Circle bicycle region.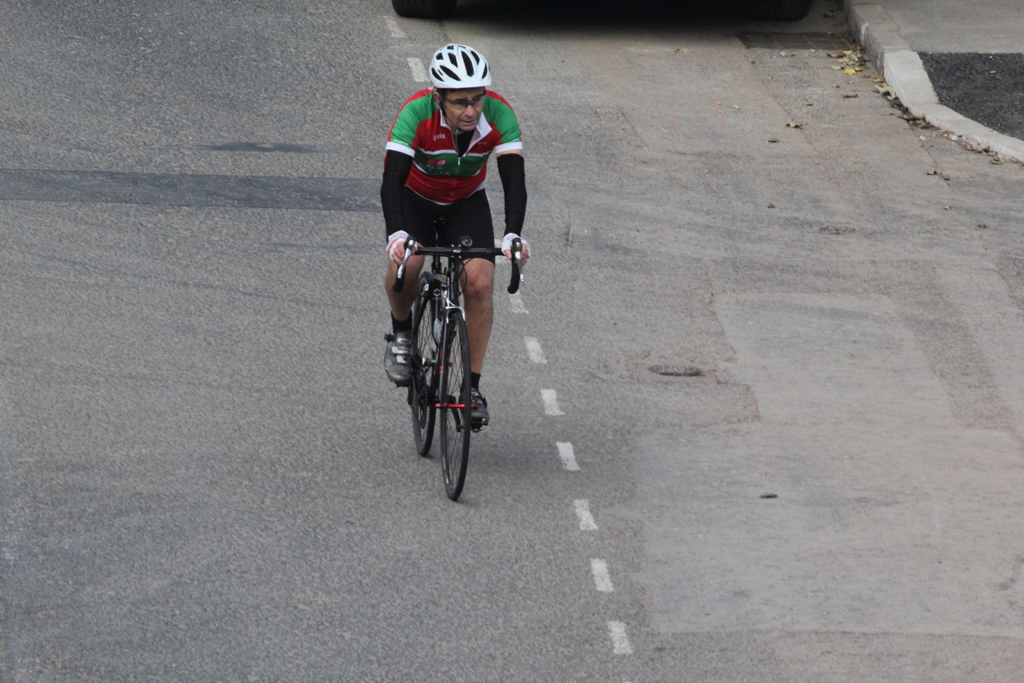
Region: <region>390, 228, 502, 497</region>.
